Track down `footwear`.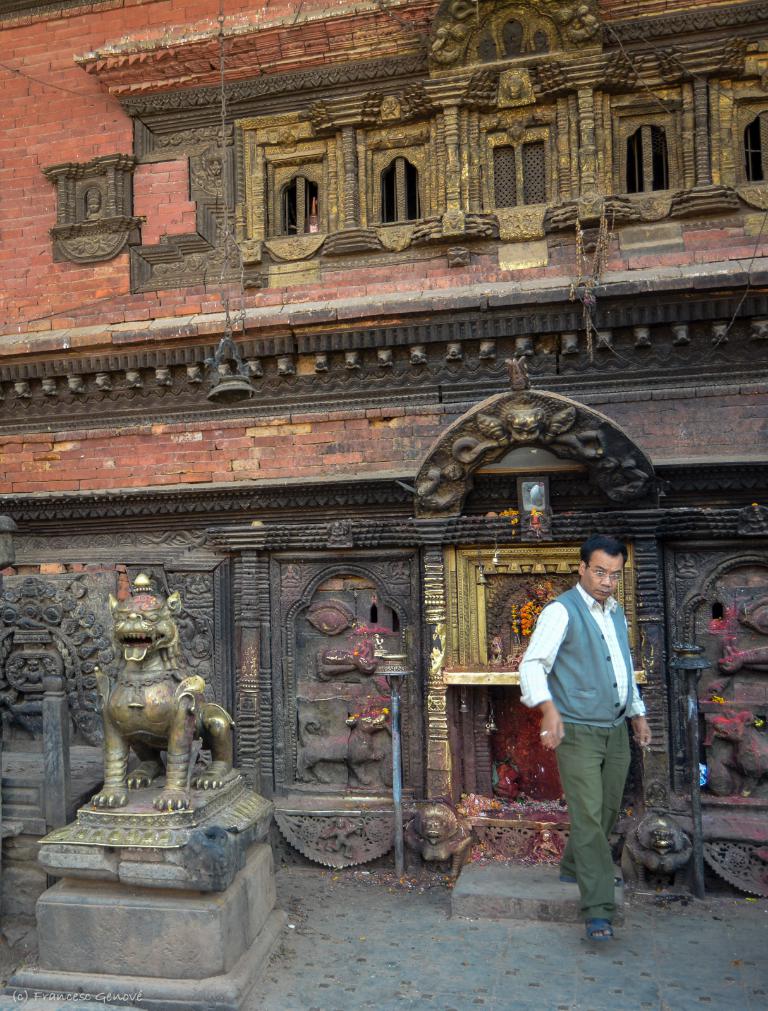
Tracked to <region>586, 923, 617, 946</region>.
